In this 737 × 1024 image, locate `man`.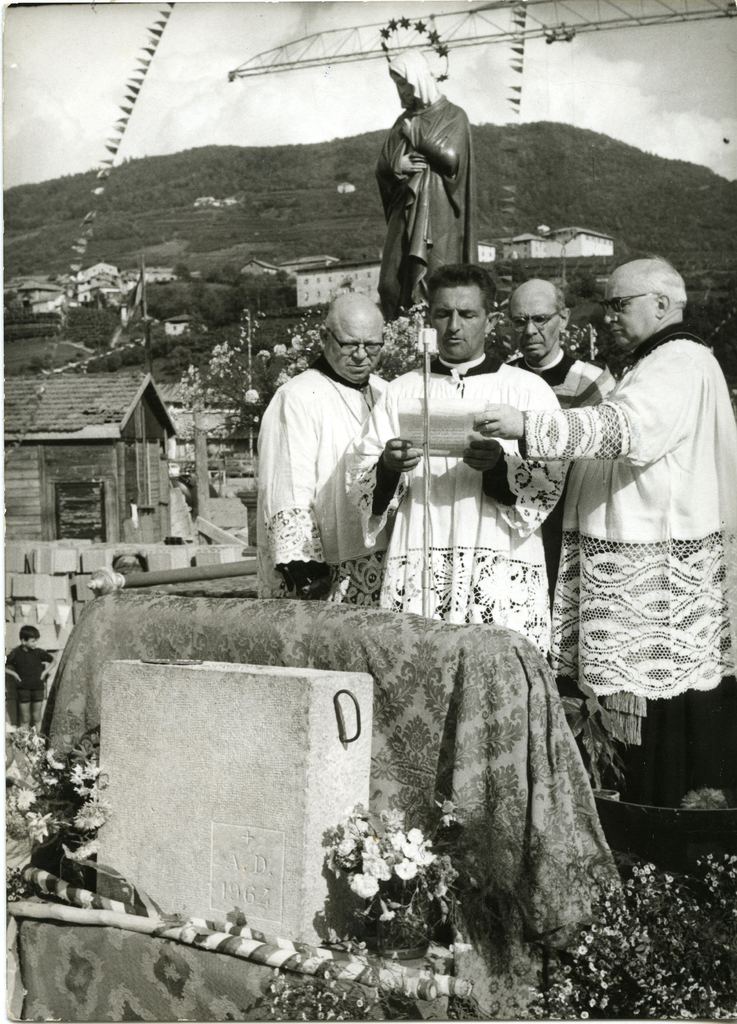
Bounding box: 492:268:613:412.
